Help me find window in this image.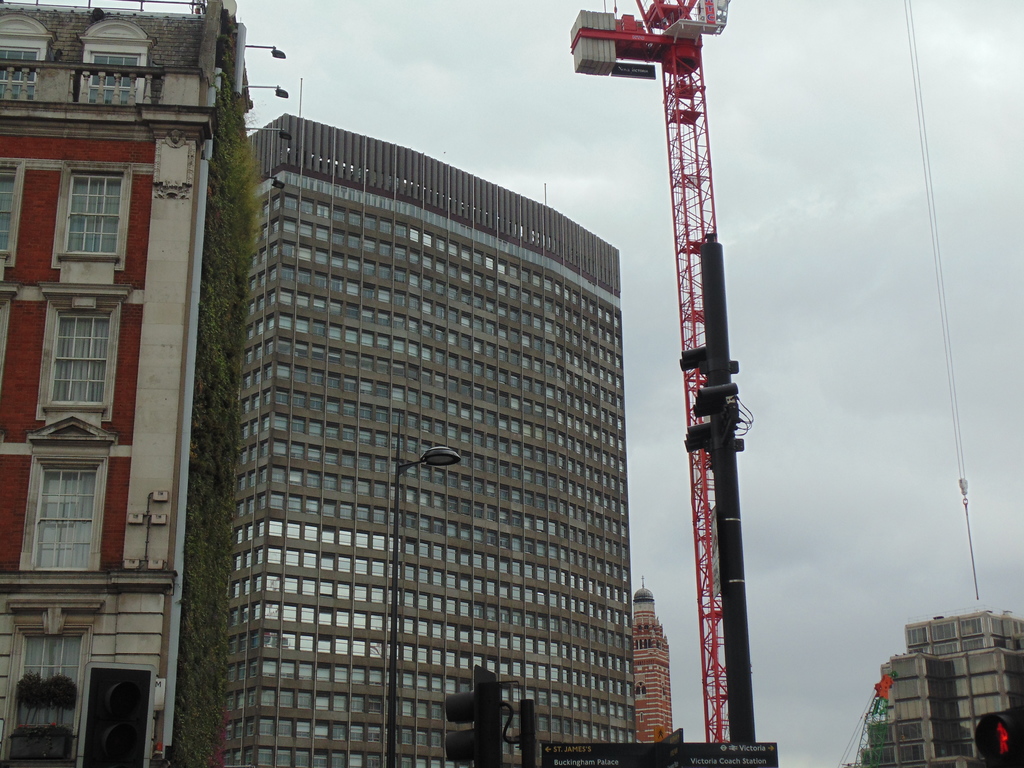
Found it: [381, 240, 397, 259].
